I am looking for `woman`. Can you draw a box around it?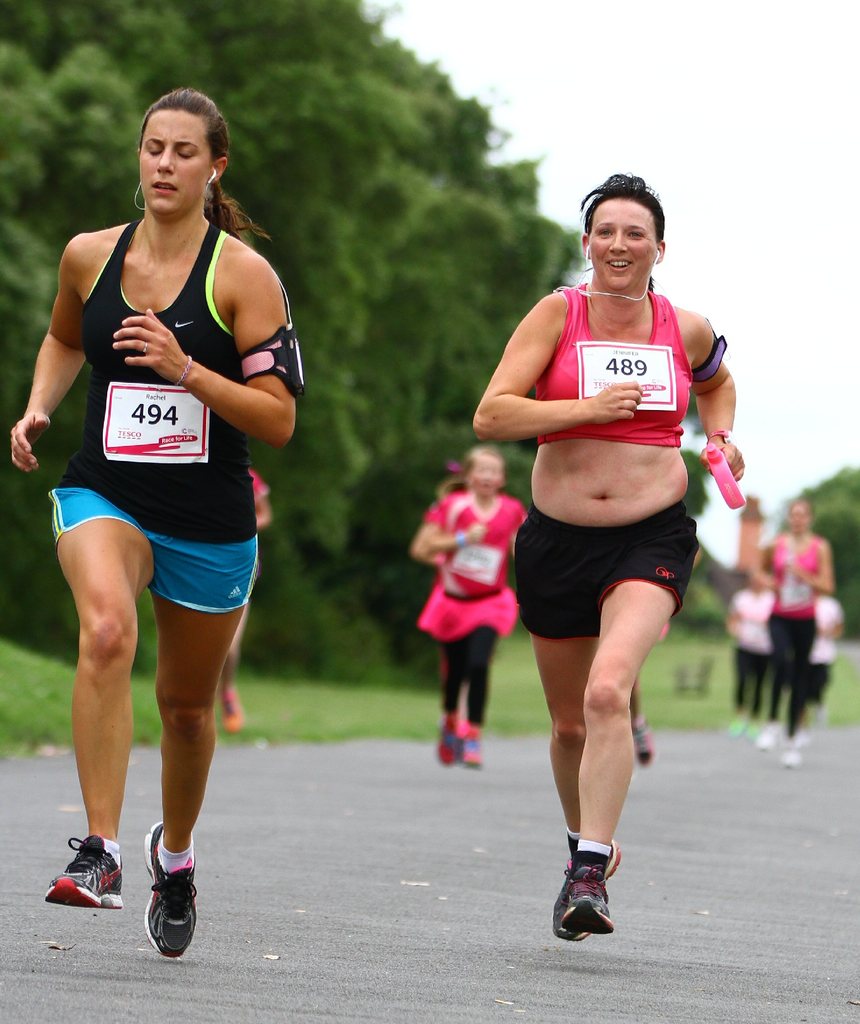
Sure, the bounding box is 407/445/526/777.
